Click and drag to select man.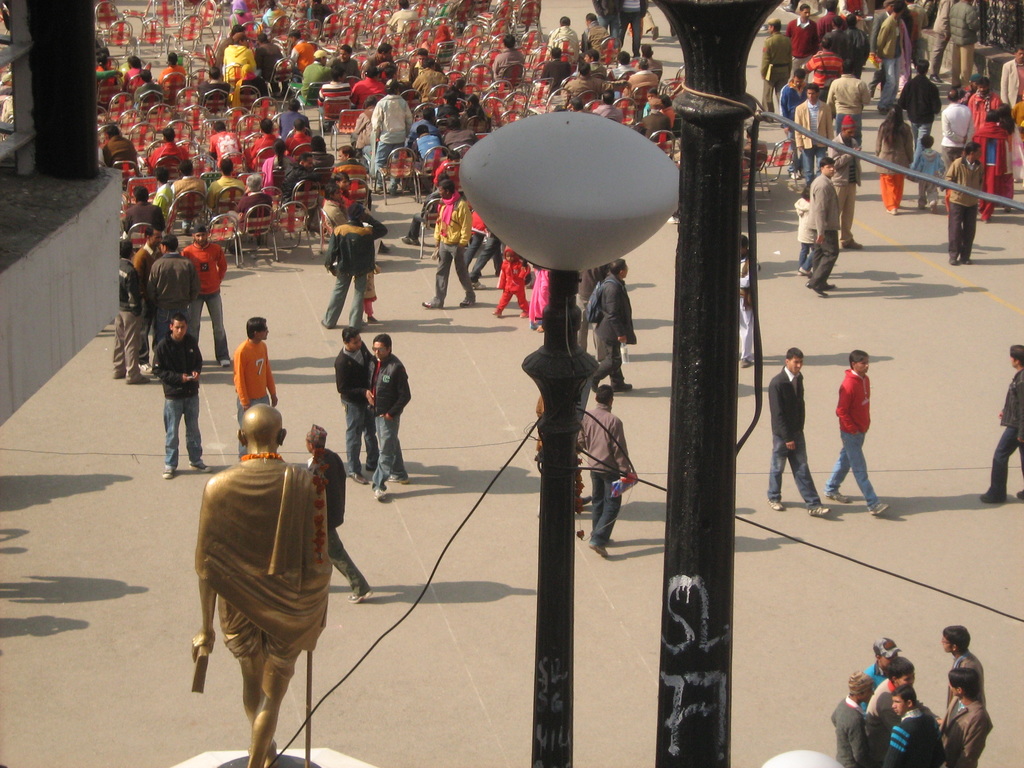
Selection: [x1=941, y1=88, x2=972, y2=158].
